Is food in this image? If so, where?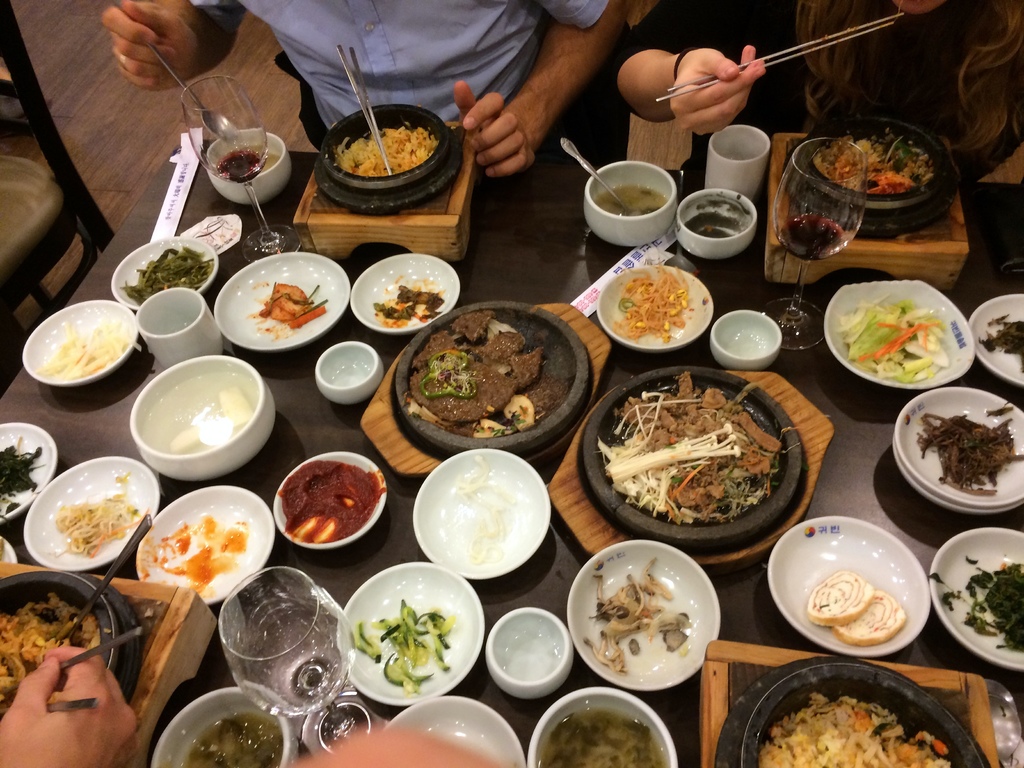
Yes, at rect(275, 458, 388, 544).
